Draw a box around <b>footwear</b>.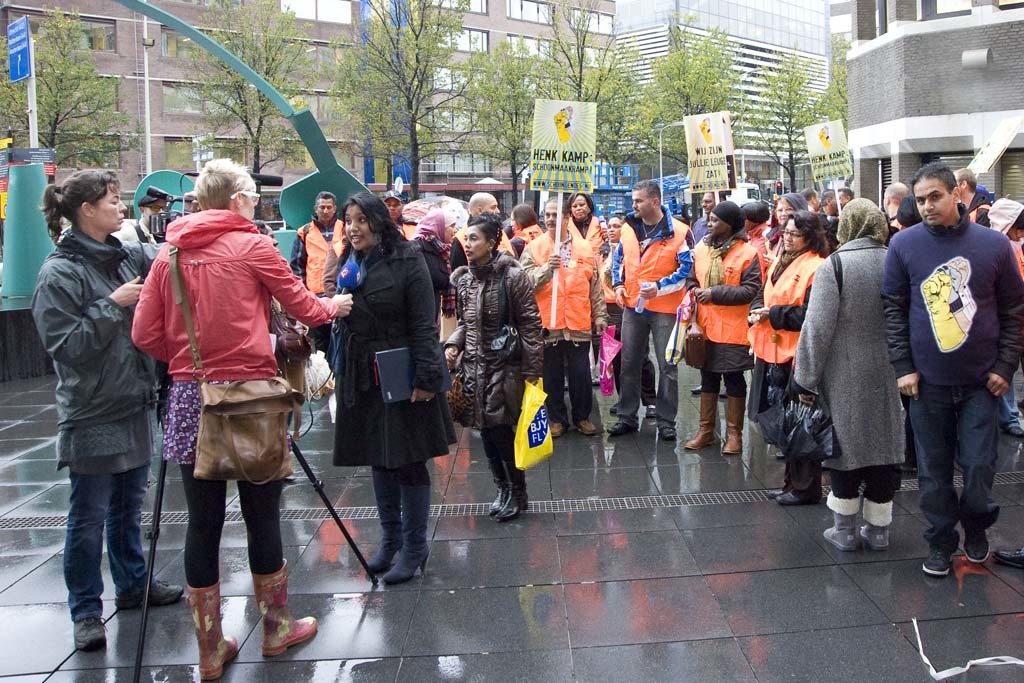
box(773, 486, 825, 506).
